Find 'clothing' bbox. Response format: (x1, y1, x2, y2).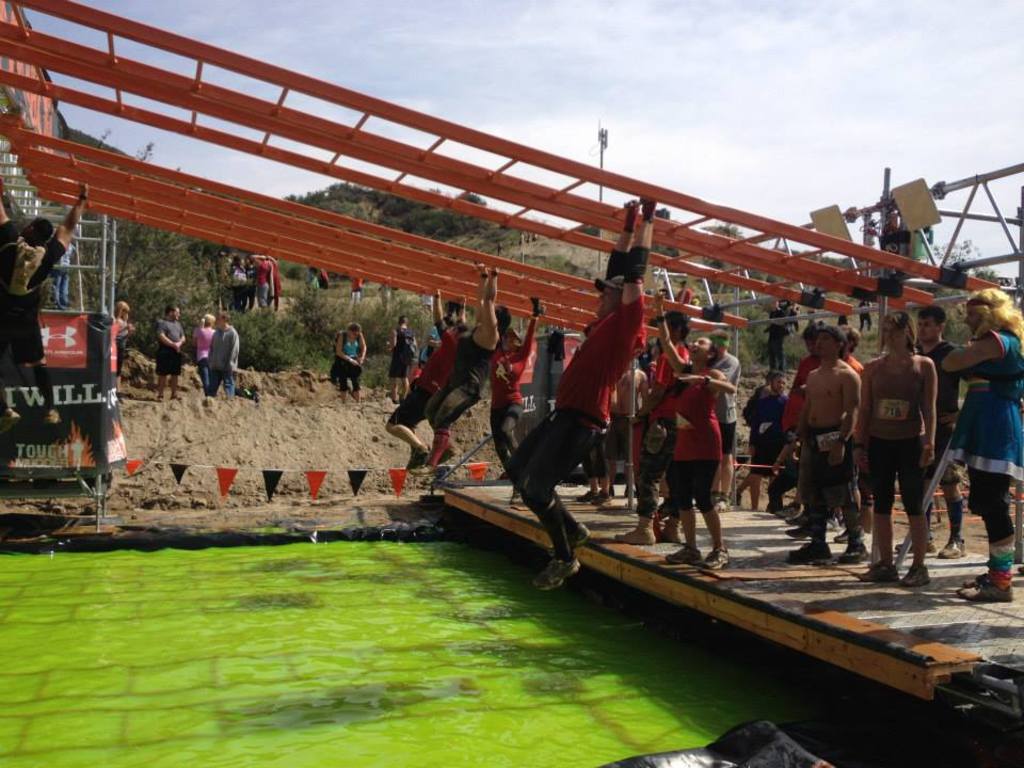
(205, 324, 242, 401).
